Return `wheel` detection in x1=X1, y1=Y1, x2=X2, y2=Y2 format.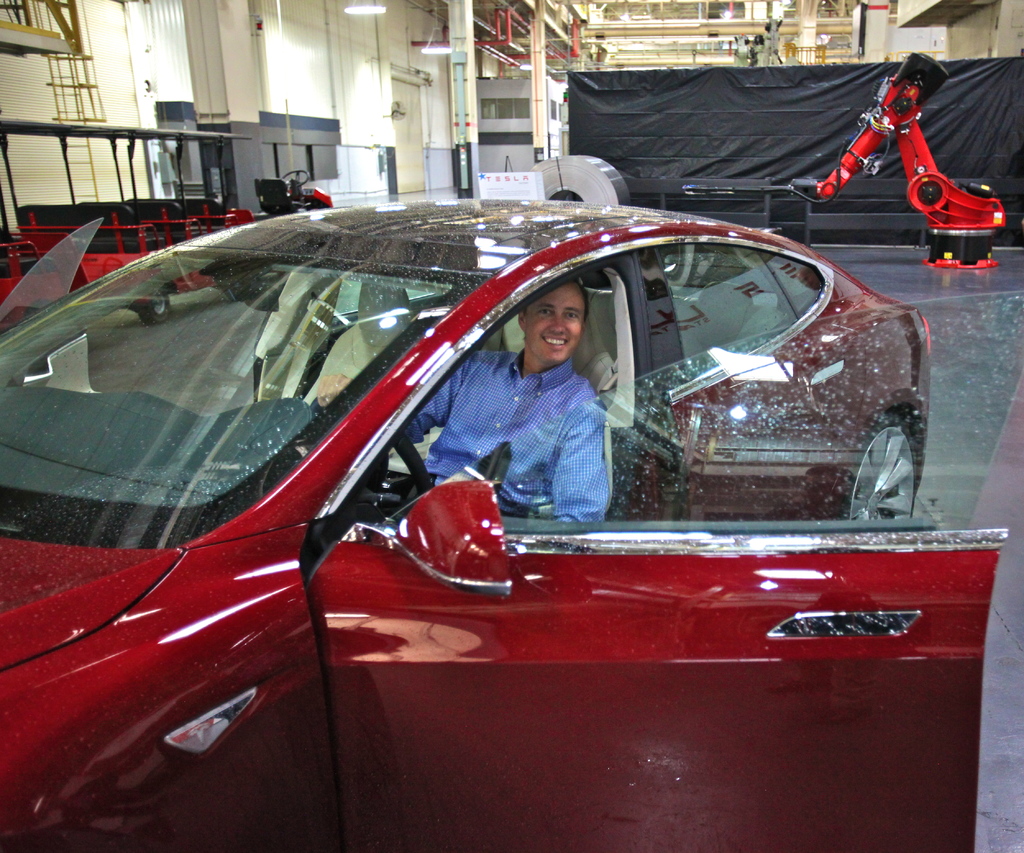
x1=139, y1=287, x2=168, y2=323.
